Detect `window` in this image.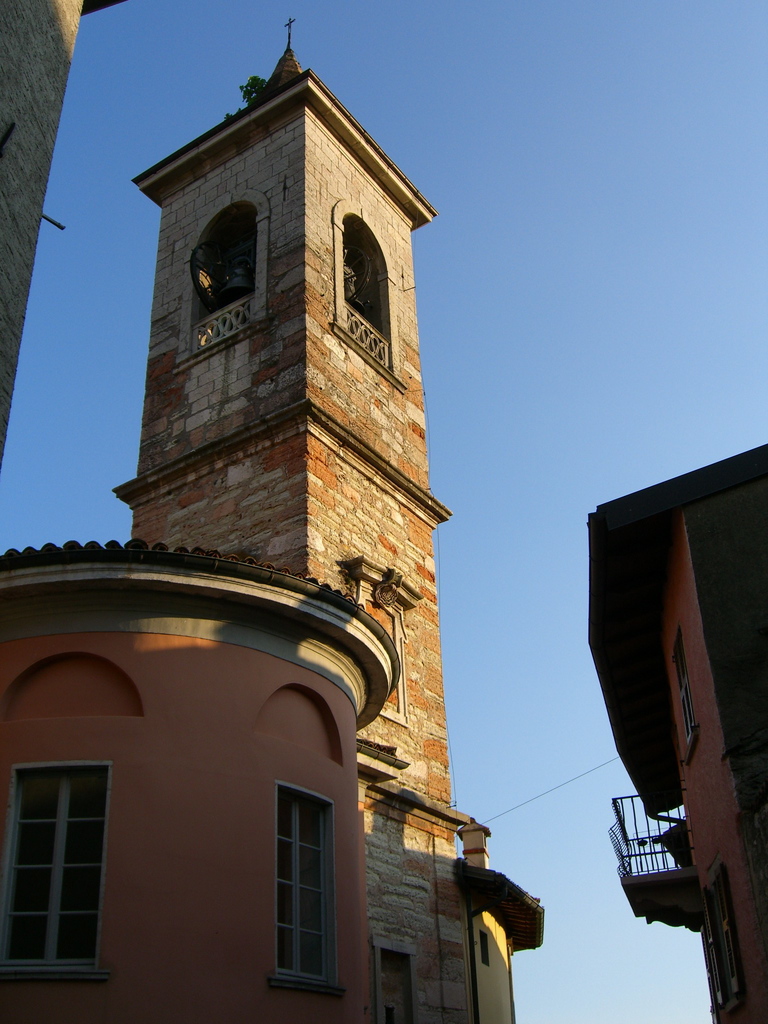
Detection: pyautogui.locateOnScreen(479, 930, 490, 965).
